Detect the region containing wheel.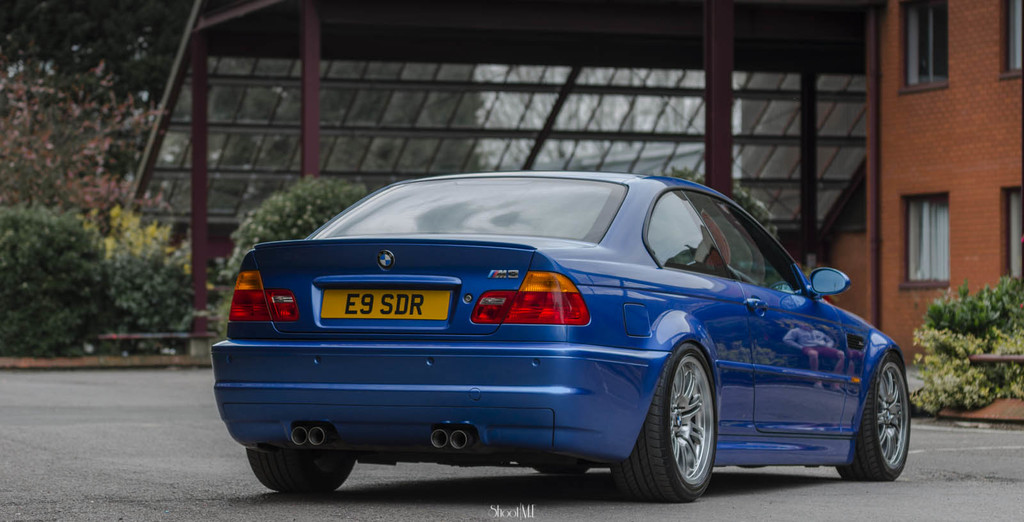
[647,356,724,500].
